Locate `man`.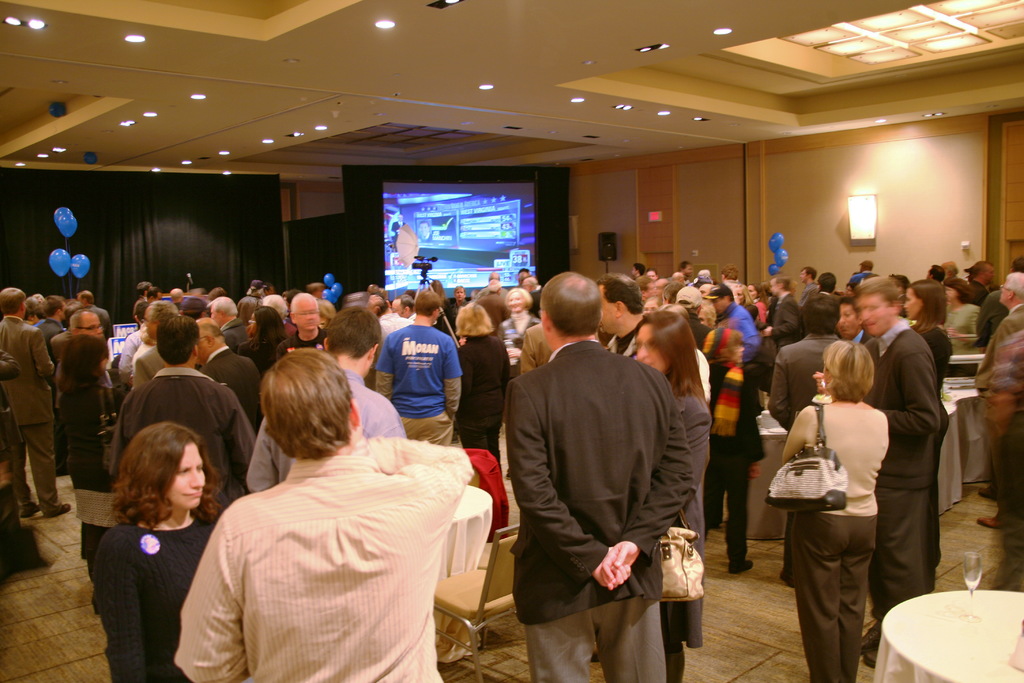
Bounding box: crop(517, 271, 532, 286).
